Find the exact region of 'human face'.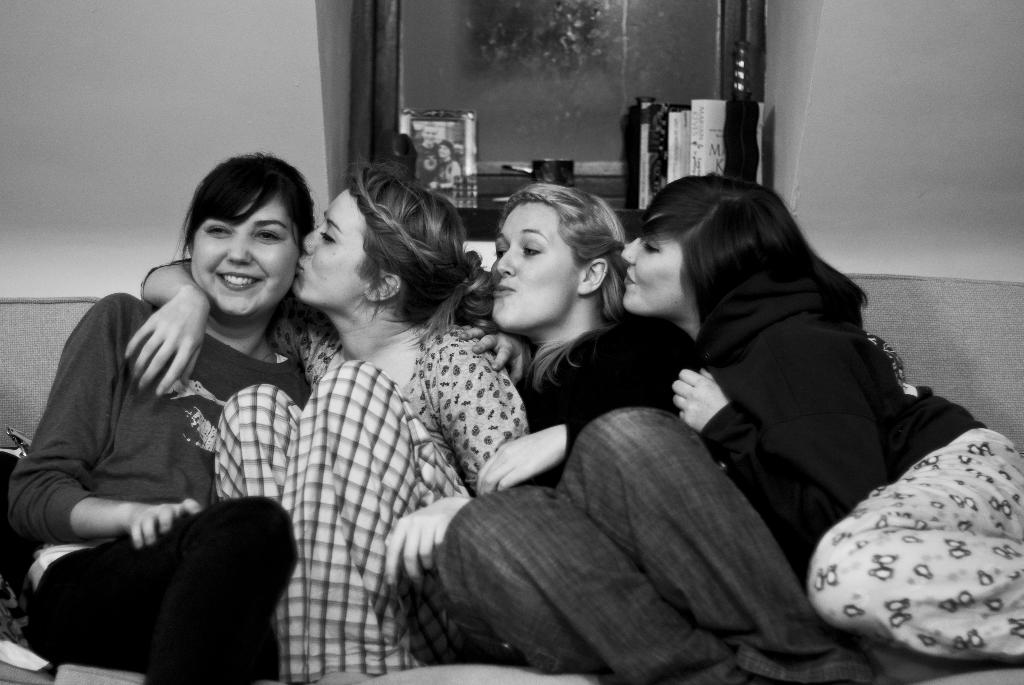
Exact region: l=438, t=145, r=450, b=159.
